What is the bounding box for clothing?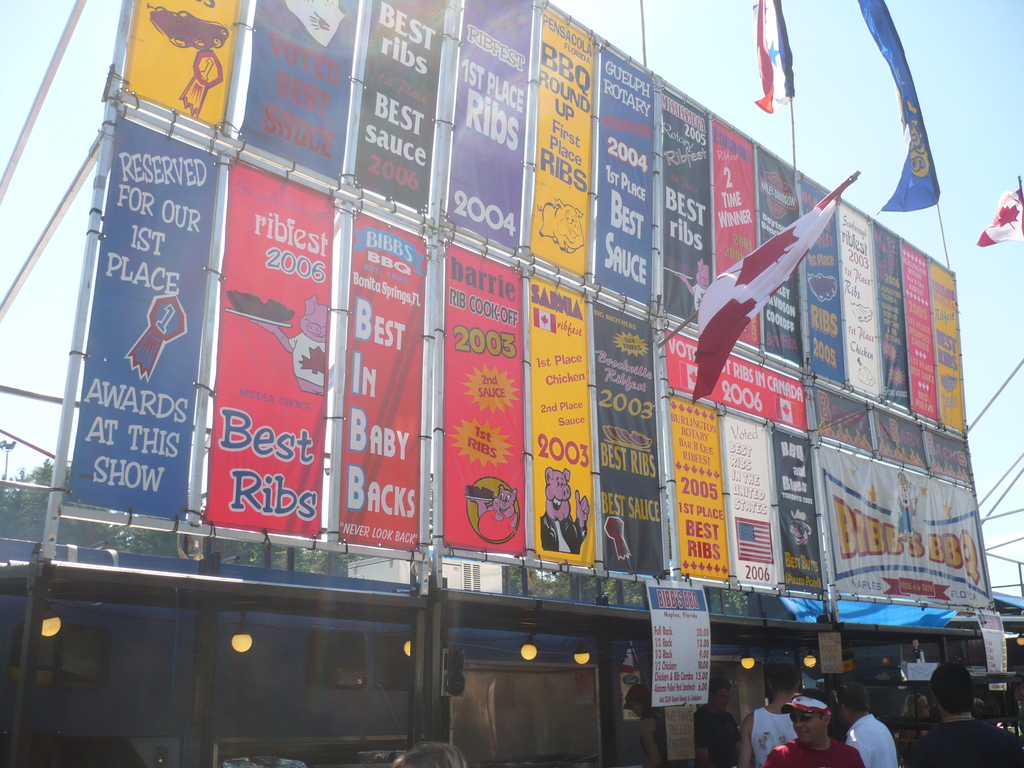
<box>845,717,894,767</box>.
